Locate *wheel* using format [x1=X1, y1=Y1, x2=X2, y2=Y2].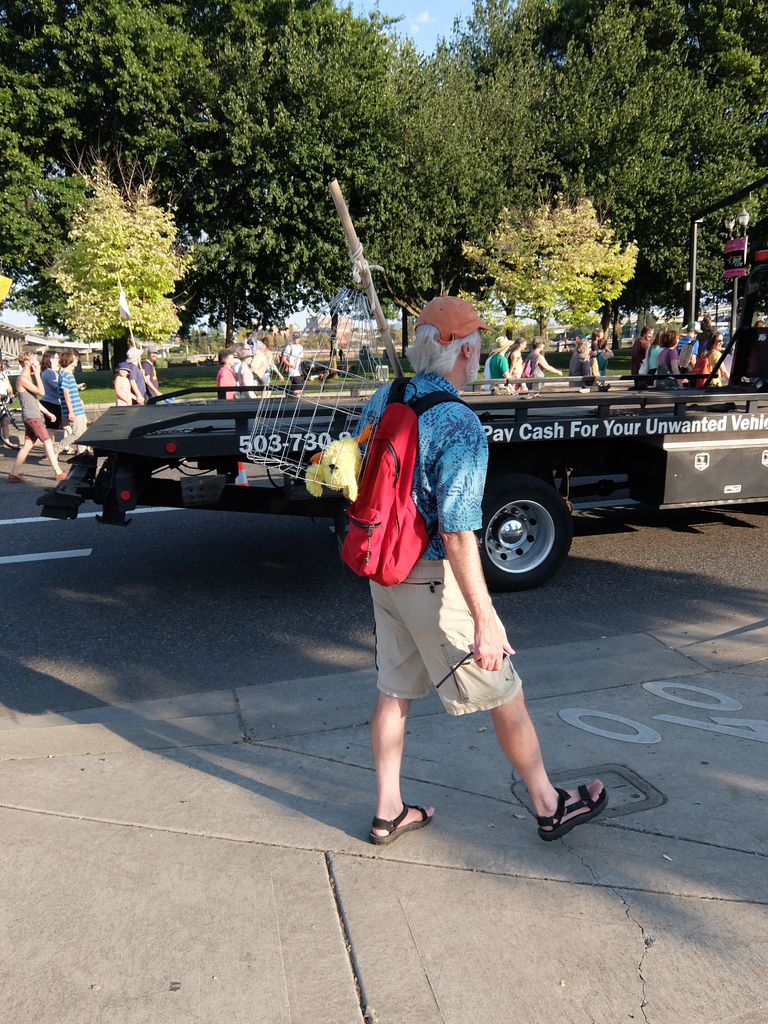
[x1=0, y1=410, x2=35, y2=449].
